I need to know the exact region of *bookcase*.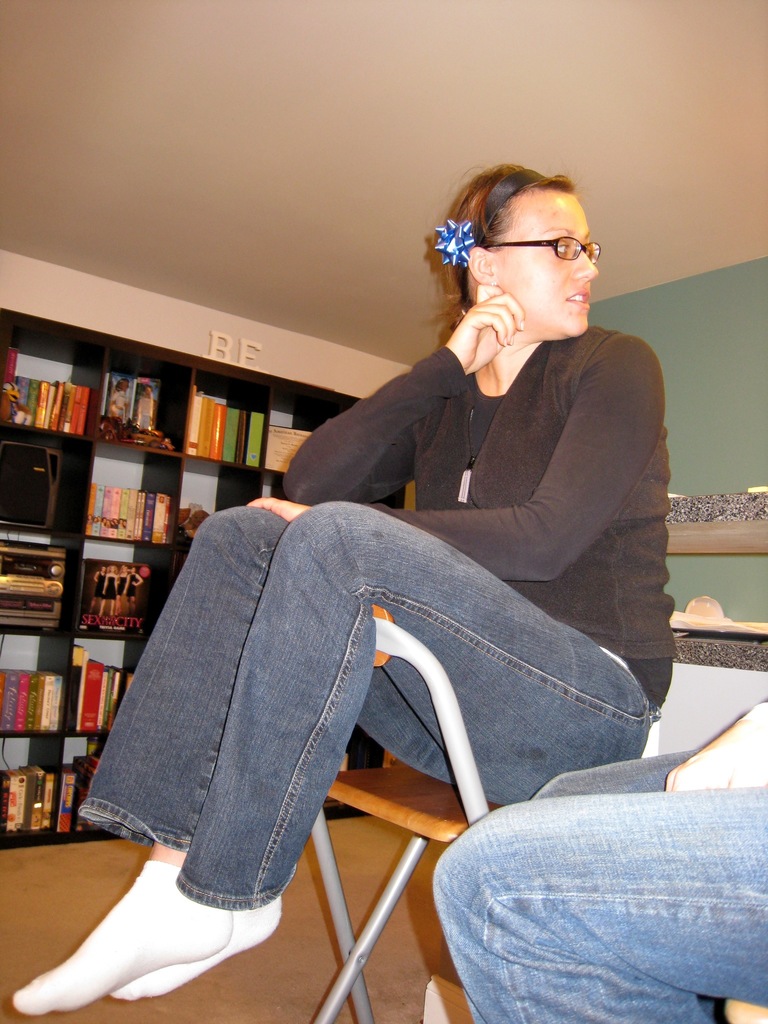
Region: bbox=(0, 306, 405, 819).
